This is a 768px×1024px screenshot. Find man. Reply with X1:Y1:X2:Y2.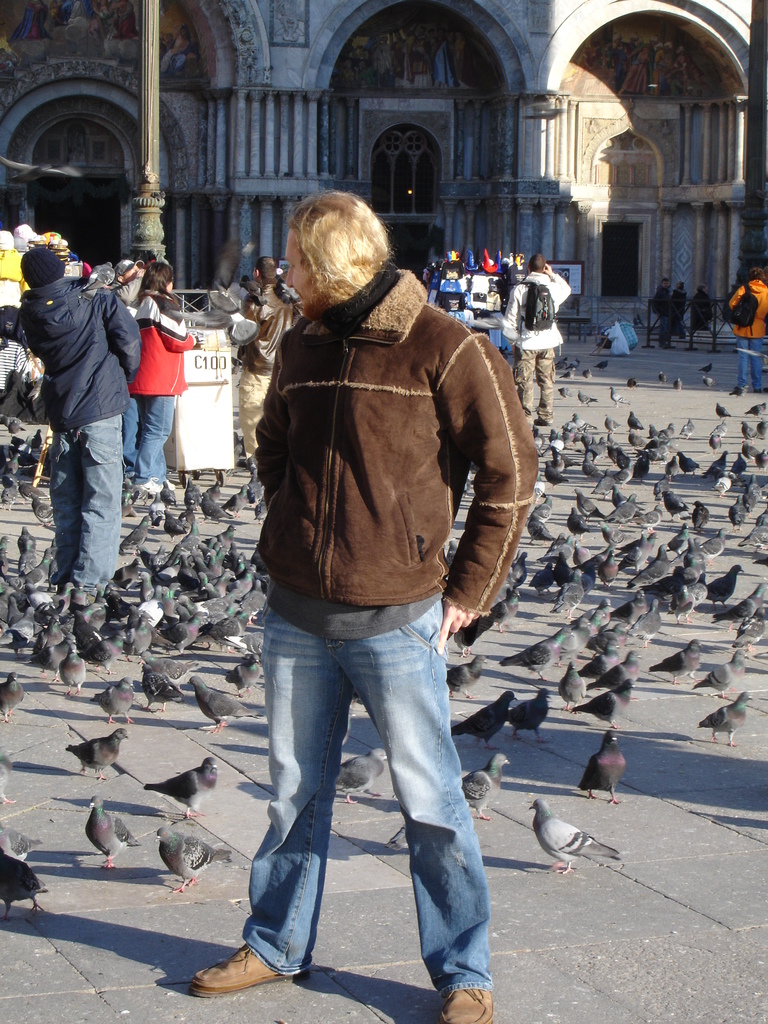
191:191:539:1023.
